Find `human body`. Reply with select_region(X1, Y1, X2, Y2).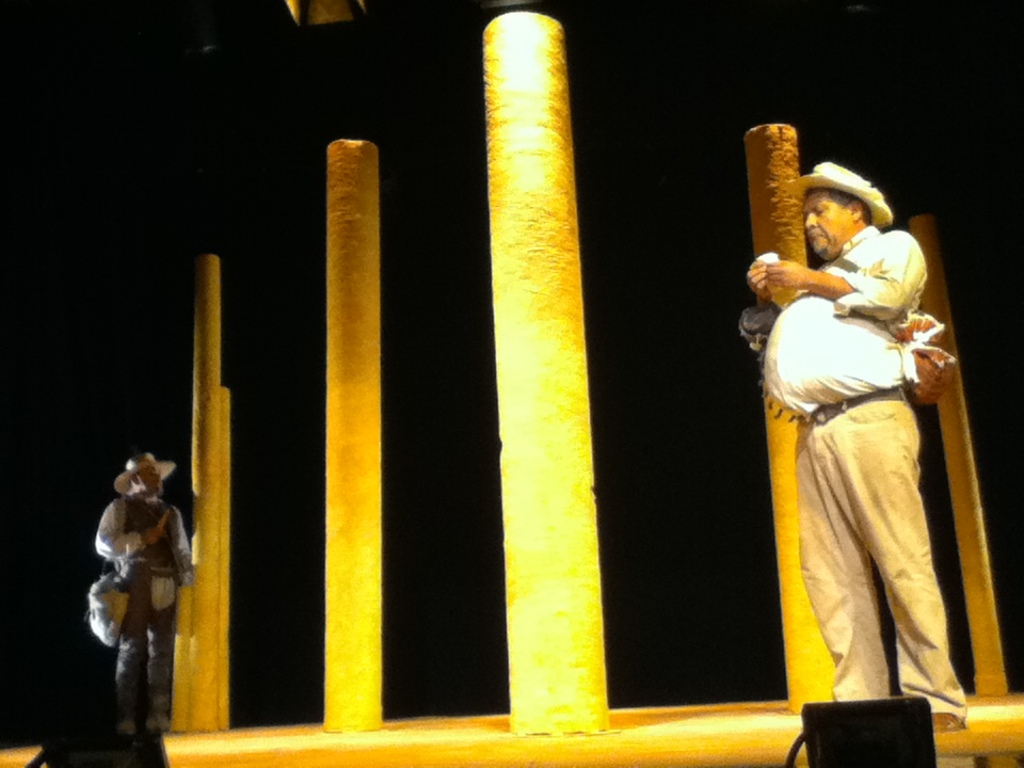
select_region(91, 438, 203, 735).
